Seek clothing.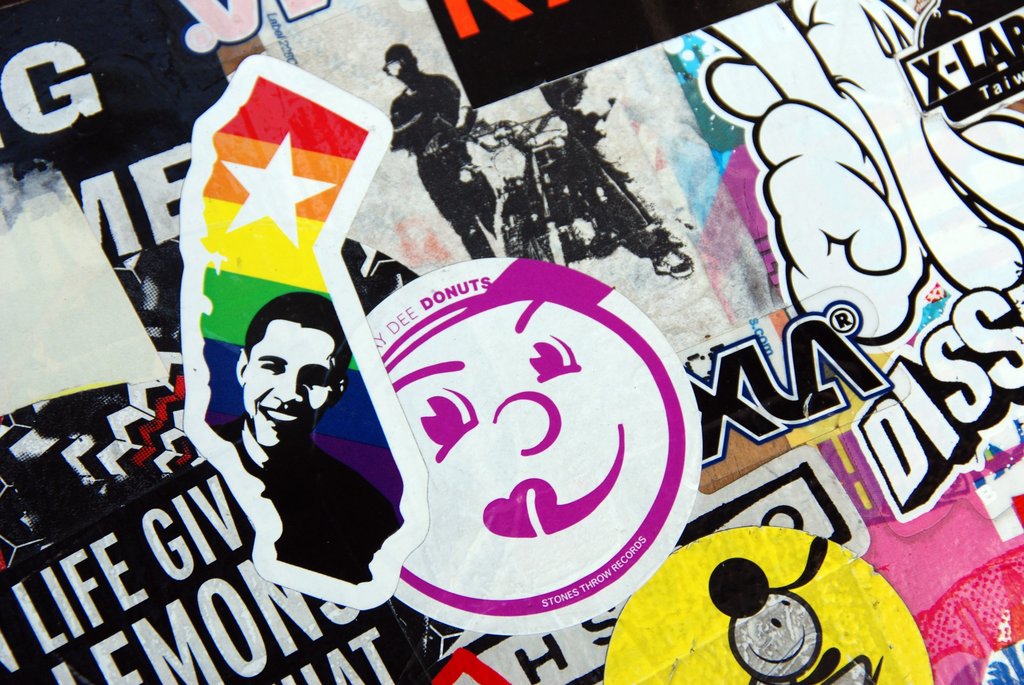
[222, 419, 397, 586].
